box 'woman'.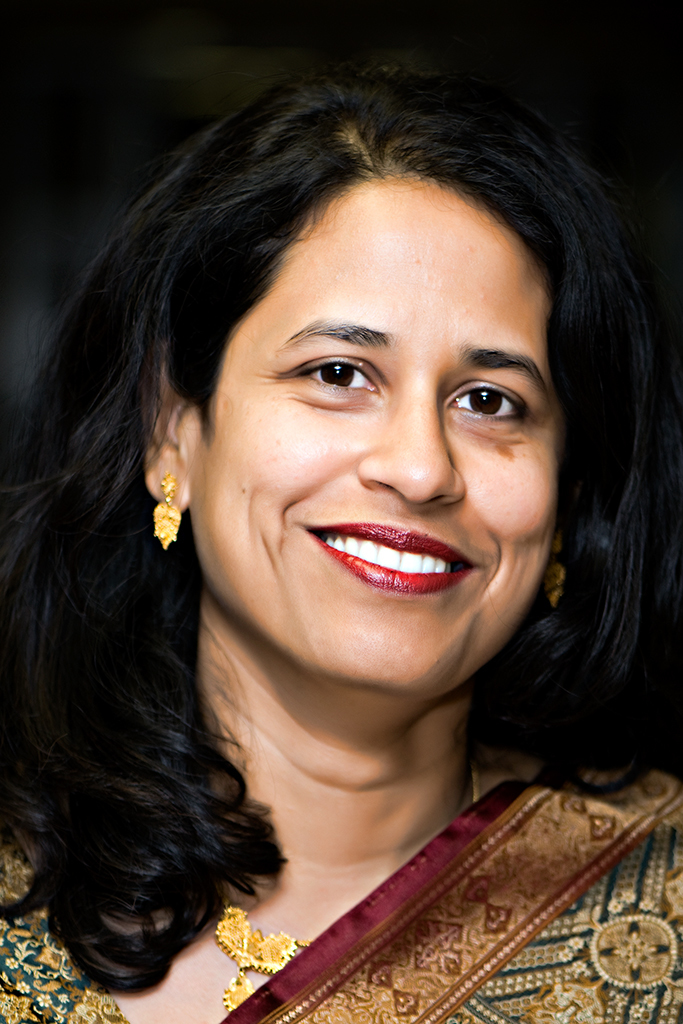
{"x1": 15, "y1": 45, "x2": 665, "y2": 1000}.
